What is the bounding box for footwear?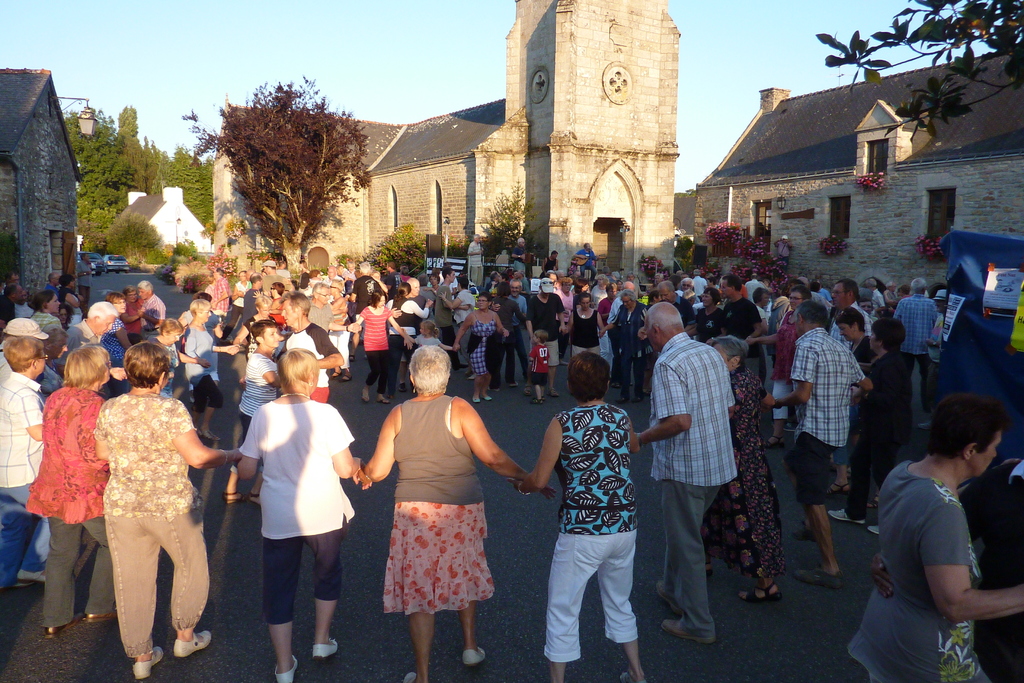
rect(394, 379, 406, 395).
